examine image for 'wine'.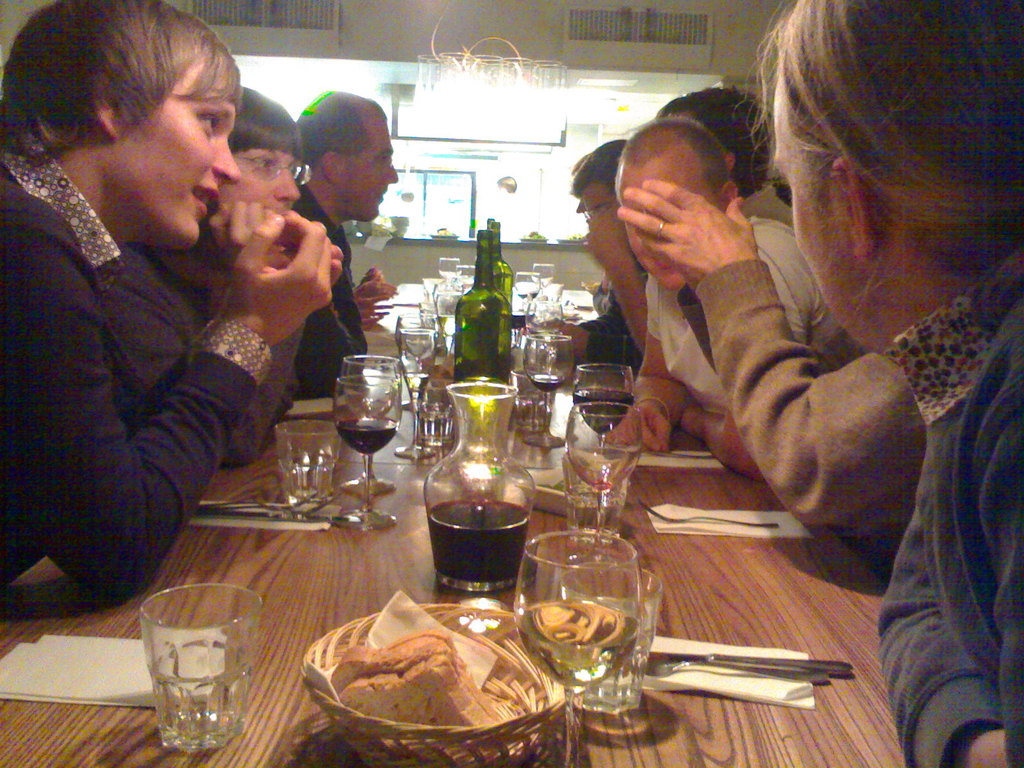
Examination result: {"left": 517, "top": 286, "right": 541, "bottom": 301}.
